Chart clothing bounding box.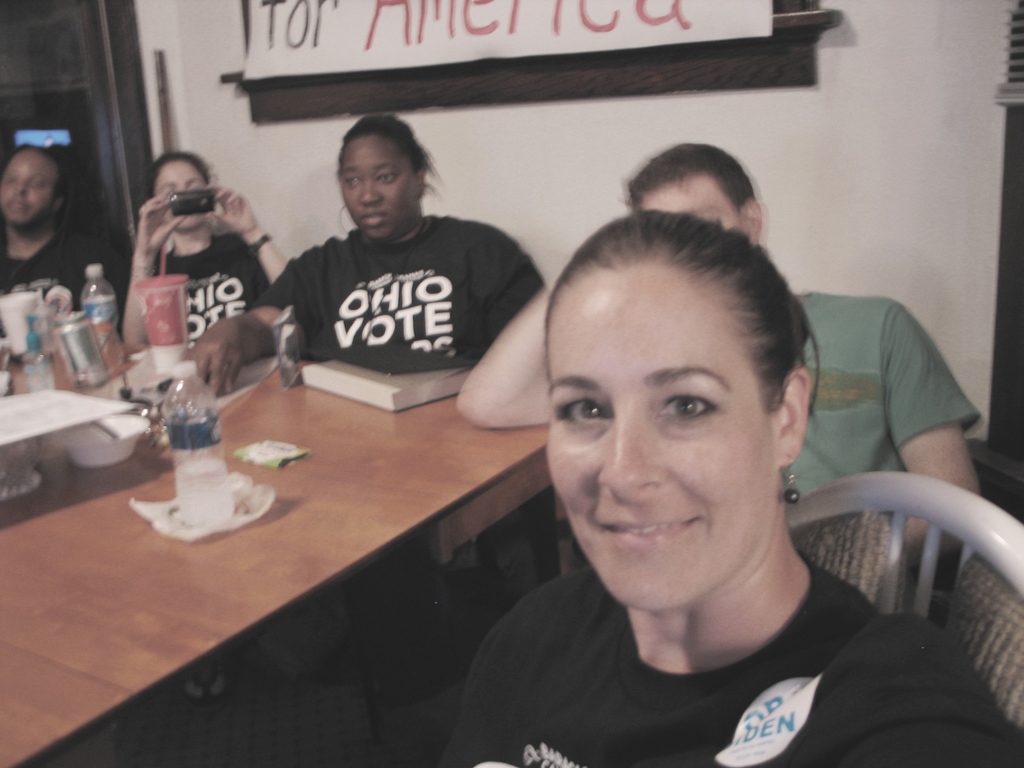
Charted: <bbox>0, 214, 128, 319</bbox>.
